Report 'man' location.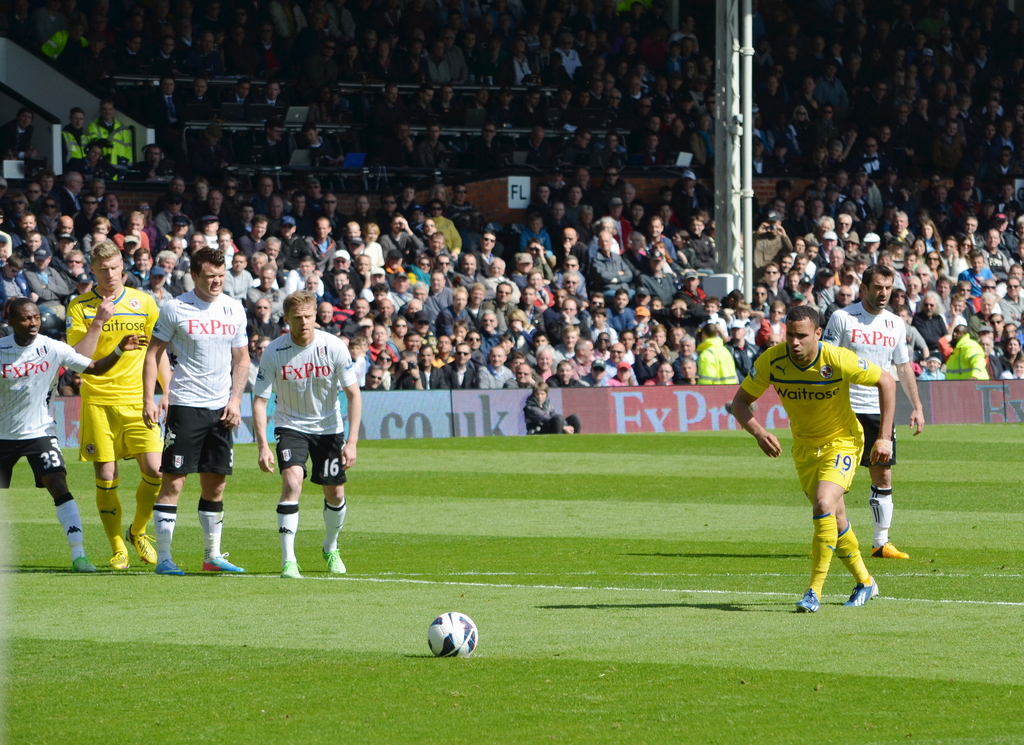
Report: detection(27, 241, 65, 303).
